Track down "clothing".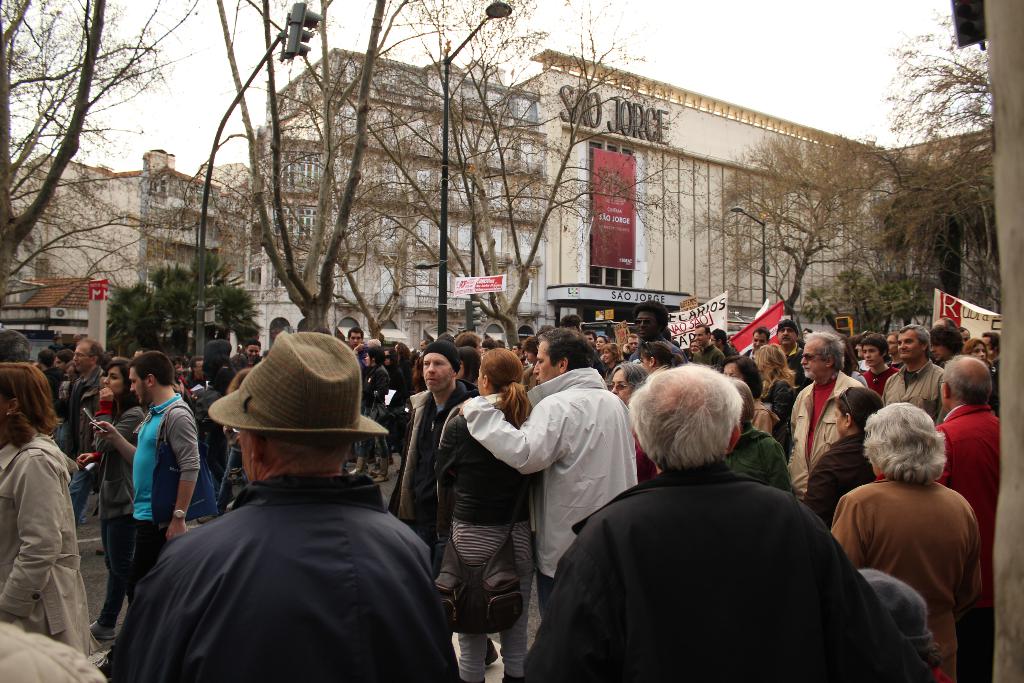
Tracked to {"x1": 937, "y1": 353, "x2": 1013, "y2": 613}.
